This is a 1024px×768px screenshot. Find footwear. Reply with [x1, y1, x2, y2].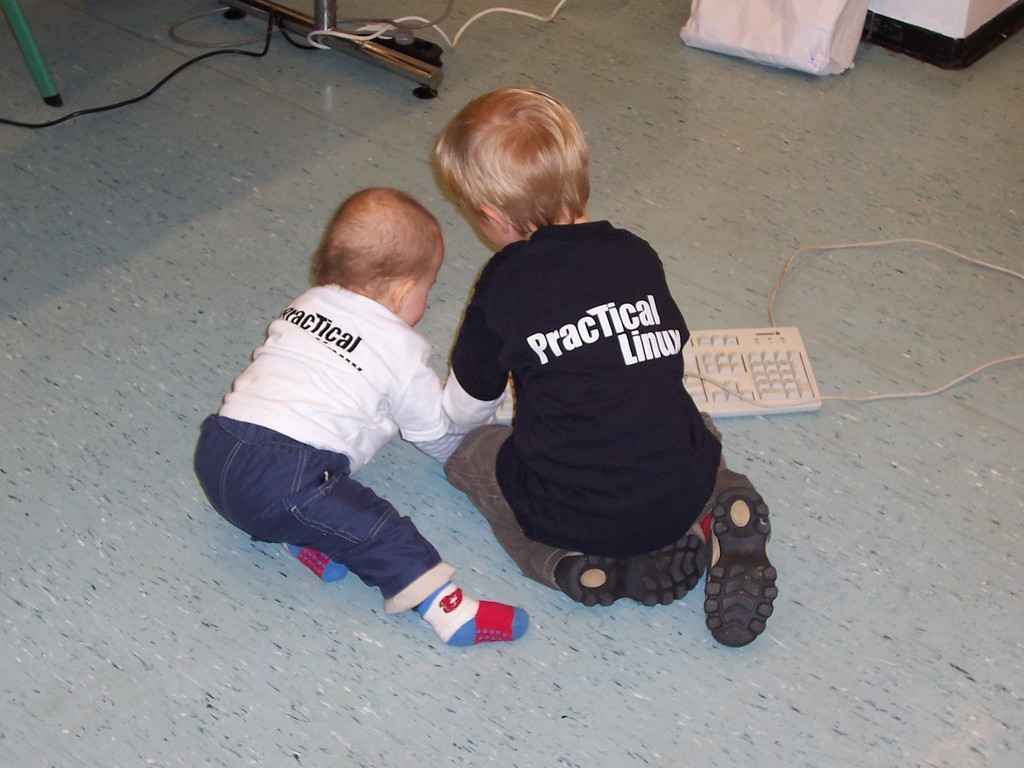
[678, 478, 780, 668].
